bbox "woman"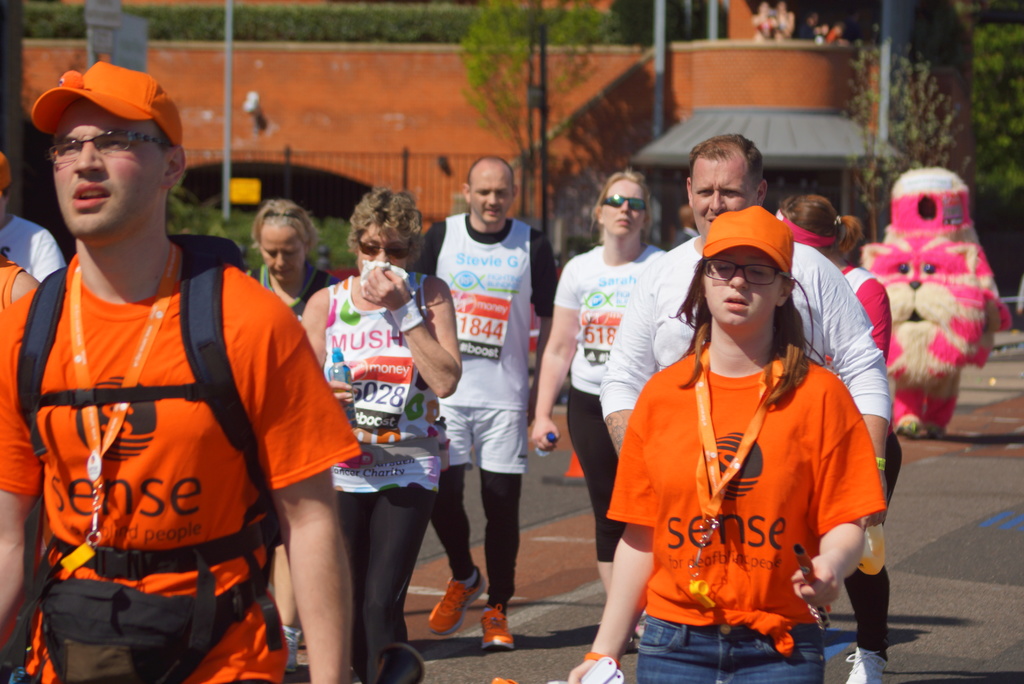
<bbox>304, 184, 461, 683</bbox>
